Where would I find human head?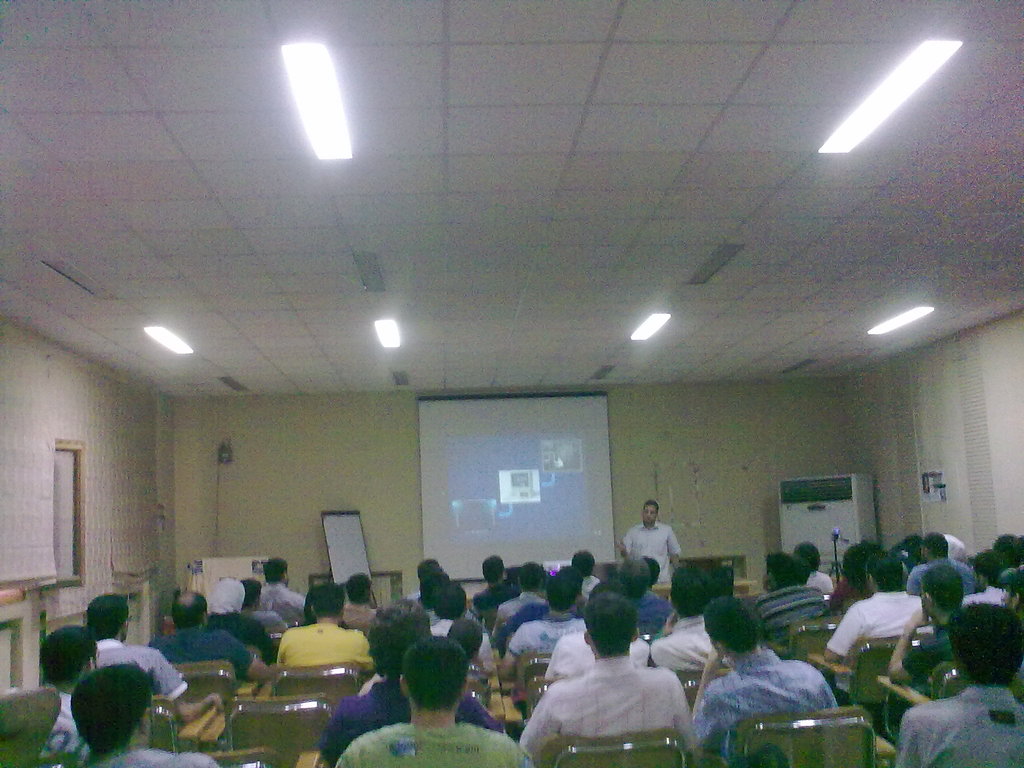
At [918, 528, 948, 564].
